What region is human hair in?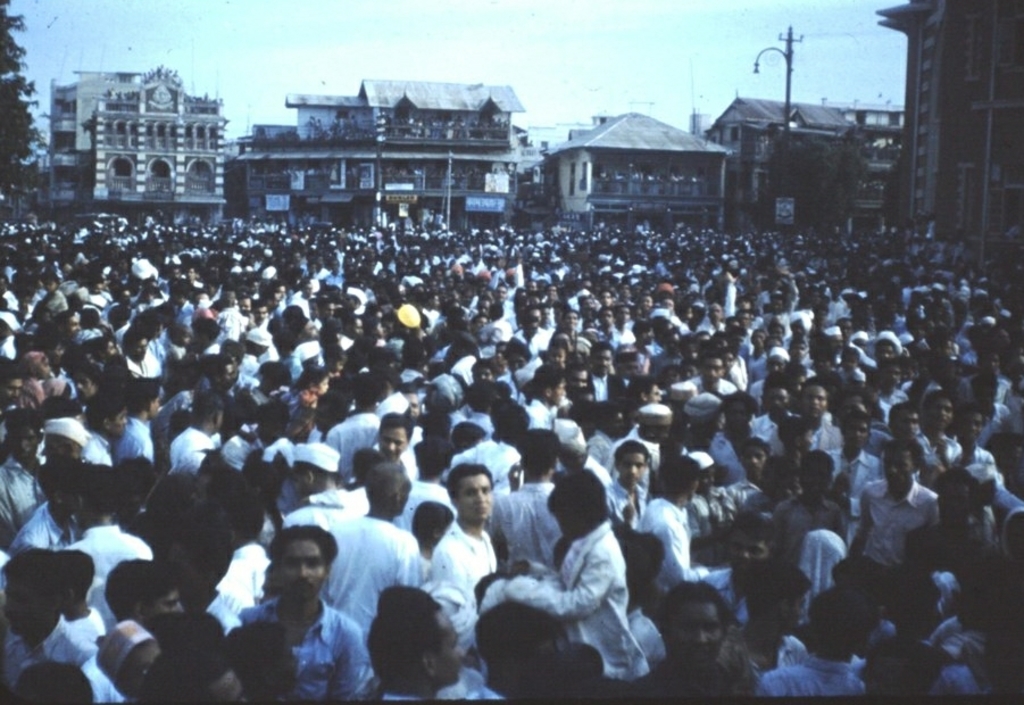
<region>138, 644, 235, 704</region>.
